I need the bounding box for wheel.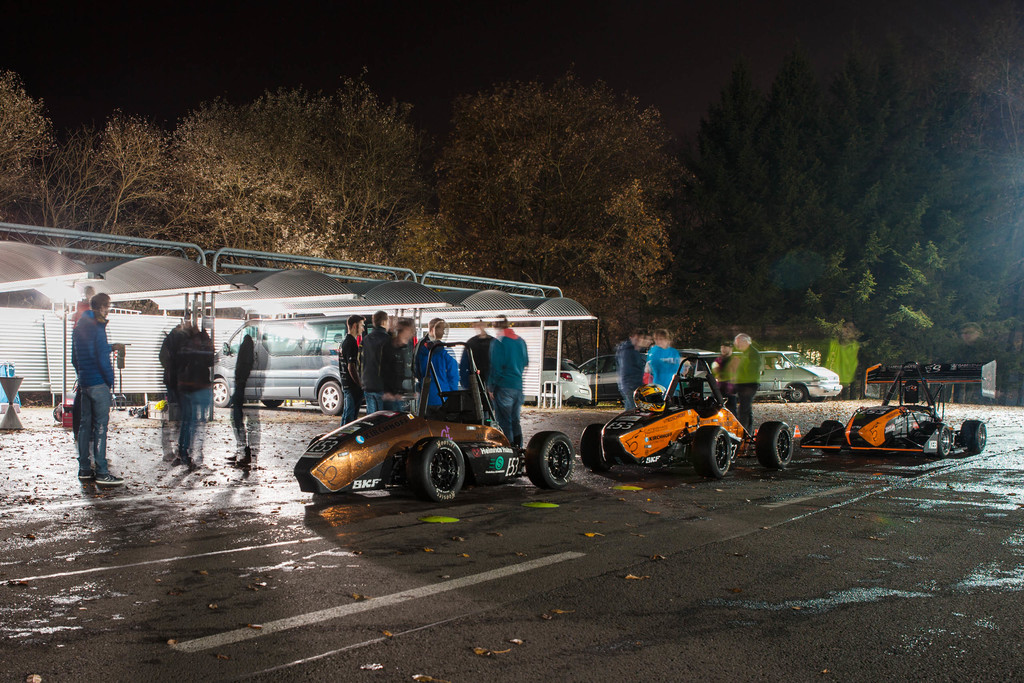
Here it is: box=[522, 429, 575, 486].
